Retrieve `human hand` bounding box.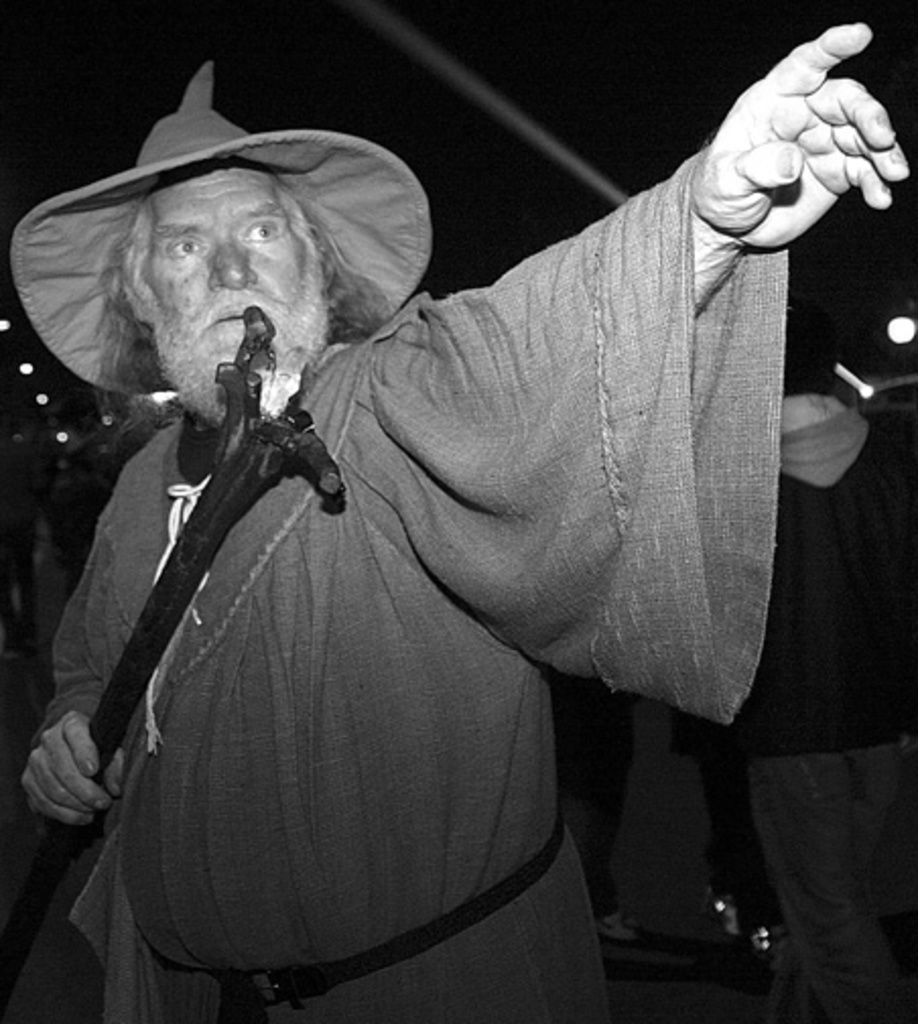
Bounding box: region(664, 33, 906, 272).
